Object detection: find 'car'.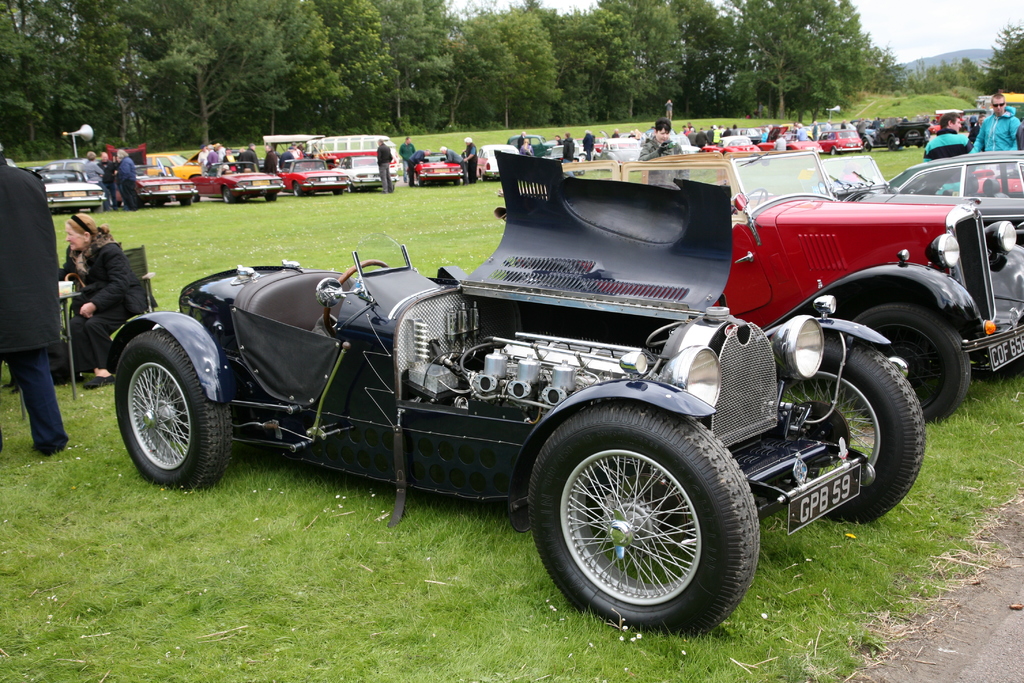
rect(27, 121, 869, 214).
